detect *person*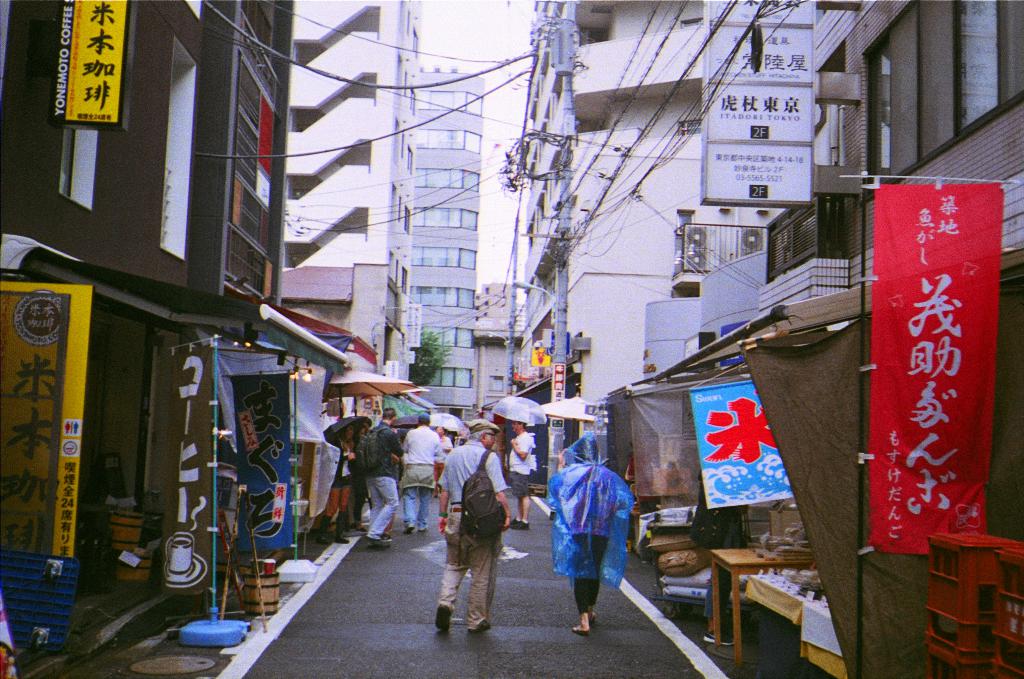
(317, 417, 355, 542)
